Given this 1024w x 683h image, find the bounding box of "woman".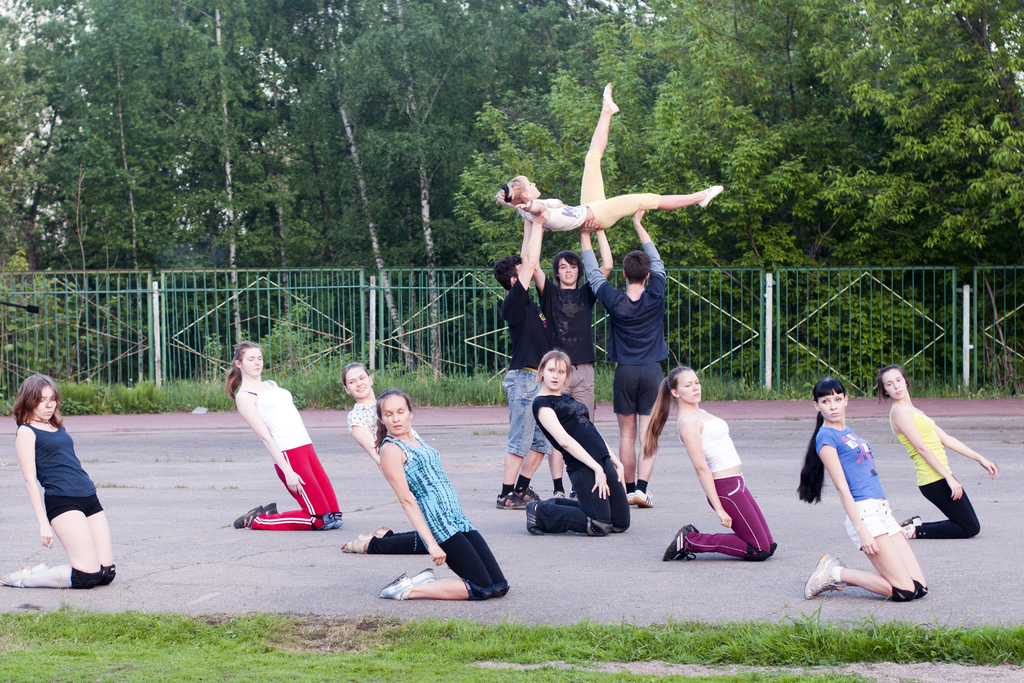
<box>344,359,424,549</box>.
